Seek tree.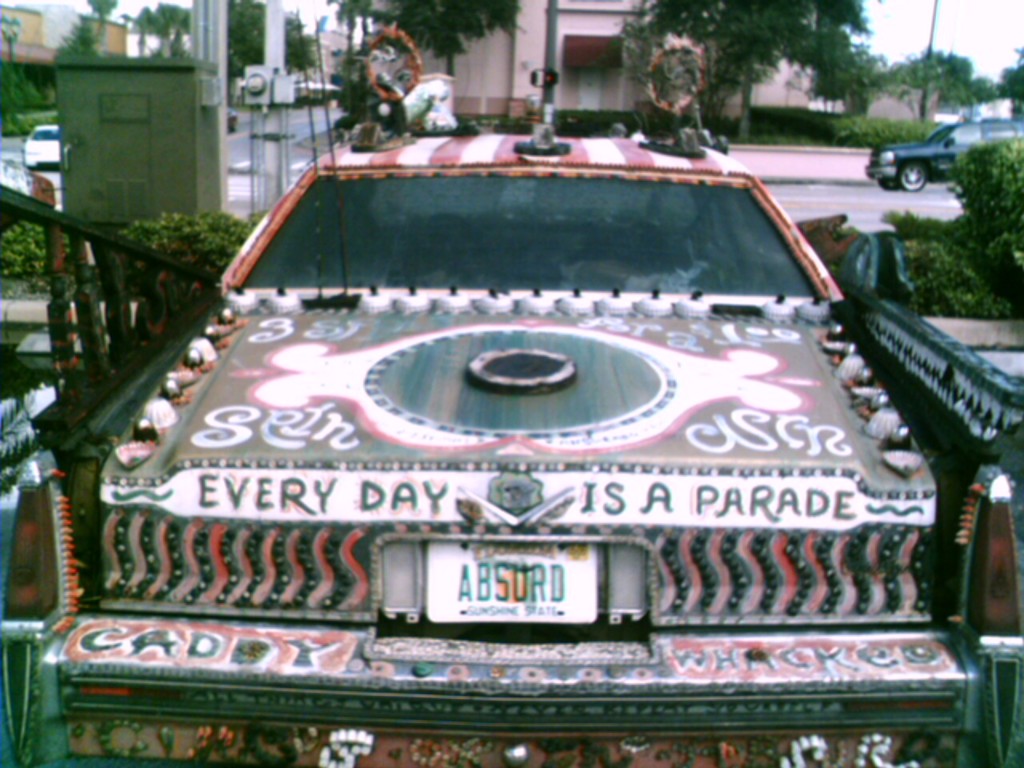
(944, 134, 1023, 318).
